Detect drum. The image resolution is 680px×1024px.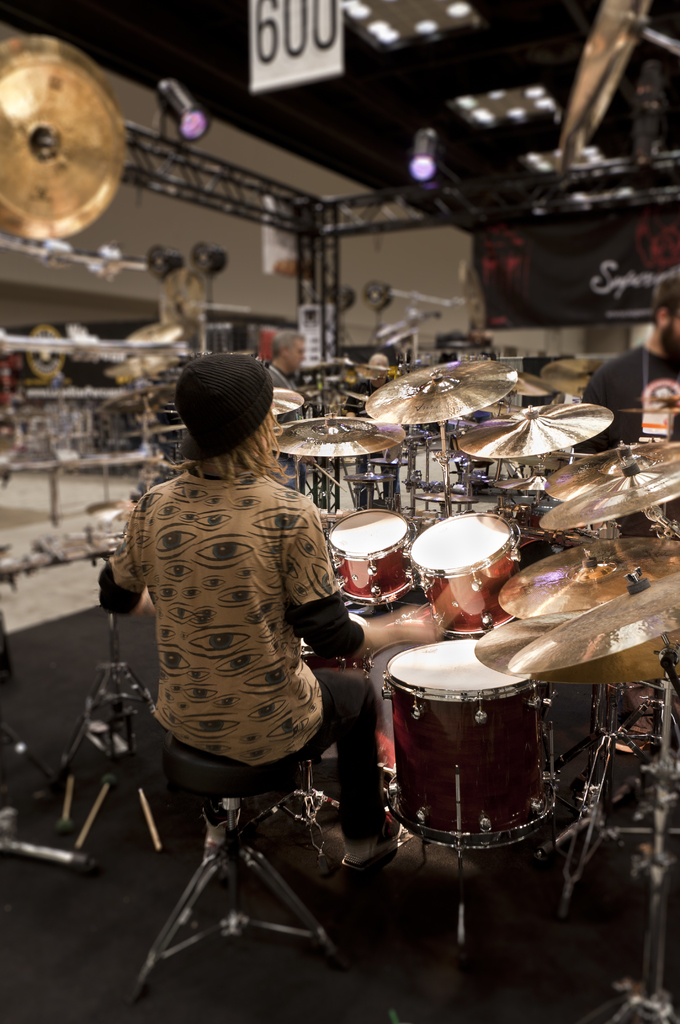
bbox=[409, 514, 522, 641].
